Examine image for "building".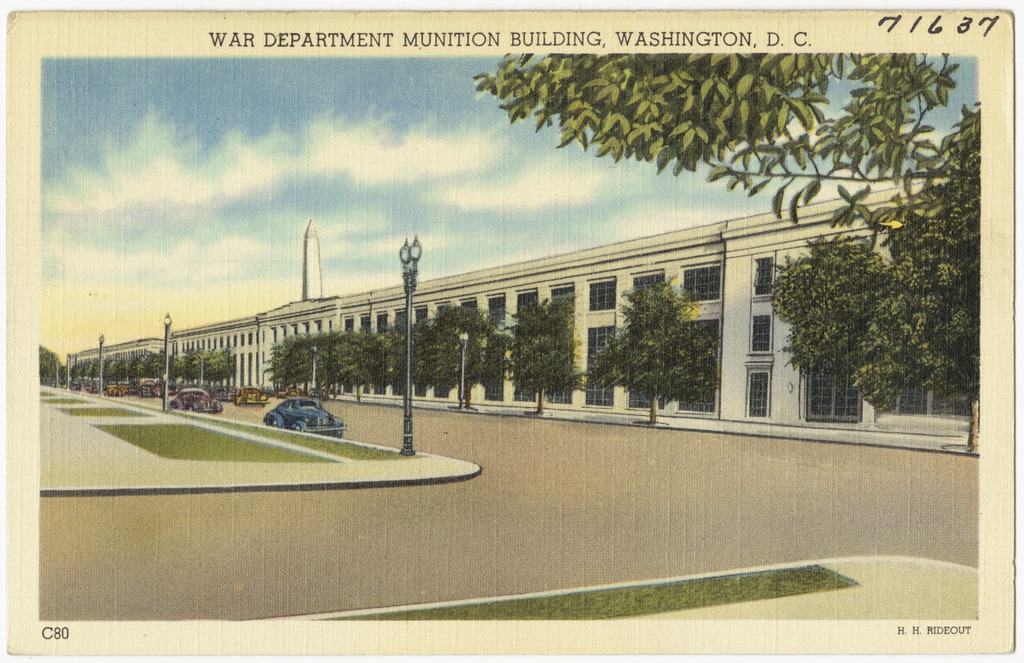
Examination result: <region>70, 175, 982, 456</region>.
